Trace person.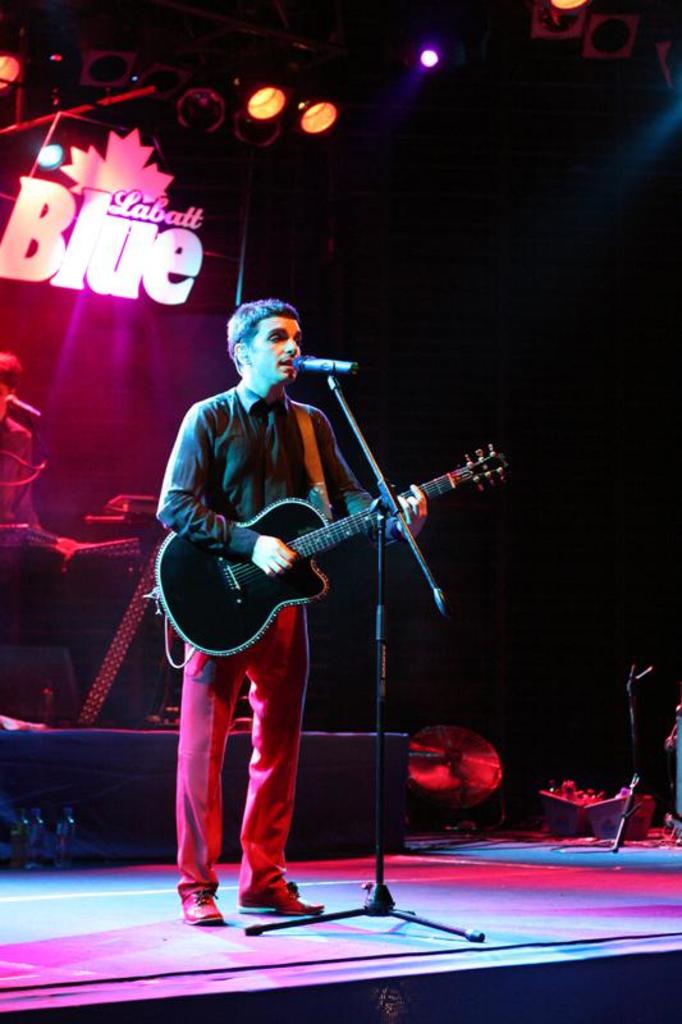
Traced to x1=154 y1=296 x2=426 y2=931.
